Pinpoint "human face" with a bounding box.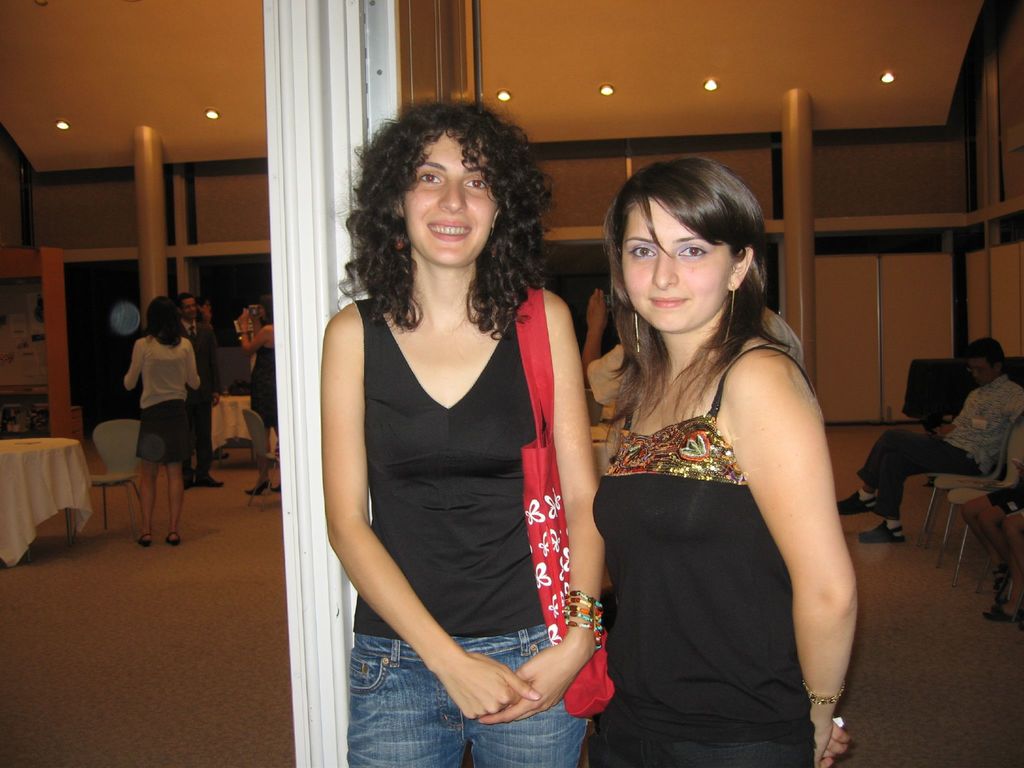
bbox(618, 200, 731, 335).
